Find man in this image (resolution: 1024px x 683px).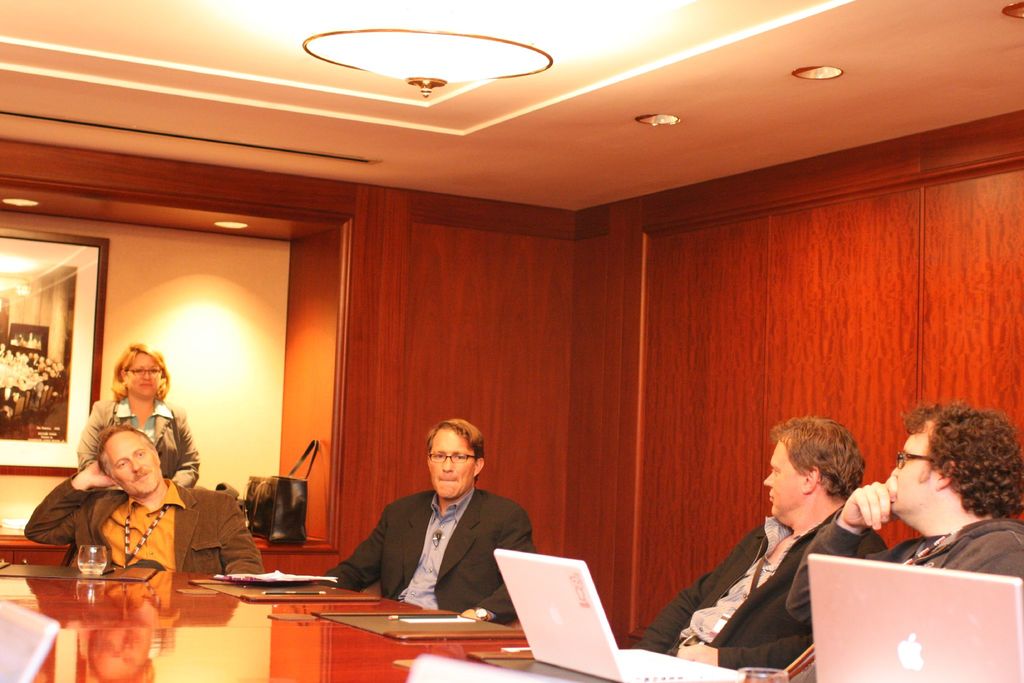
<region>787, 393, 1021, 601</region>.
